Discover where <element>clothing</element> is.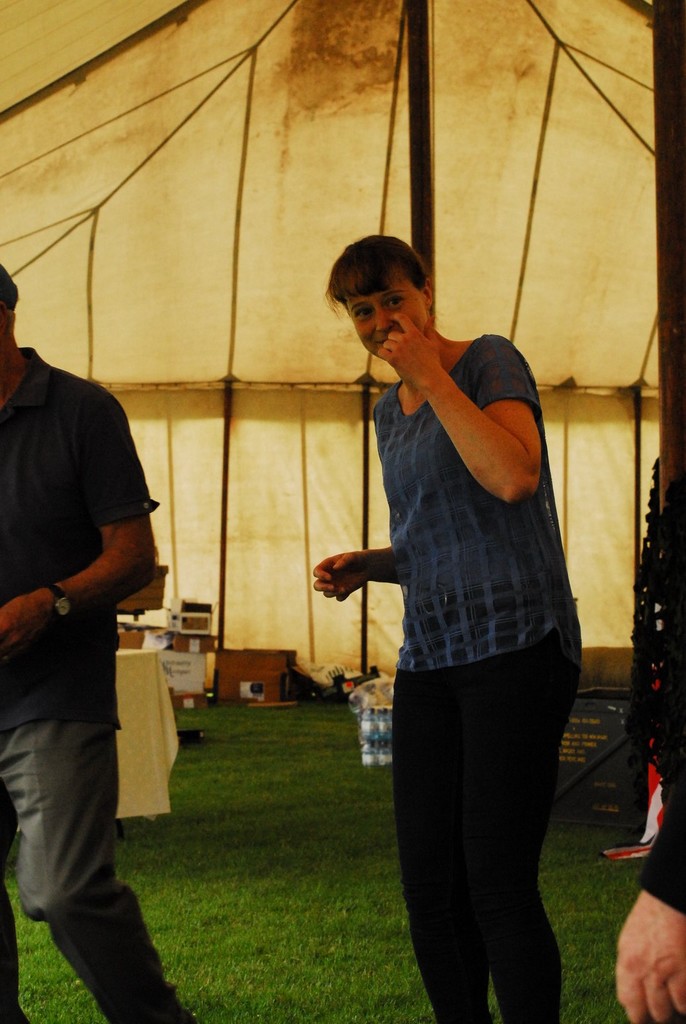
Discovered at 646:744:685:918.
